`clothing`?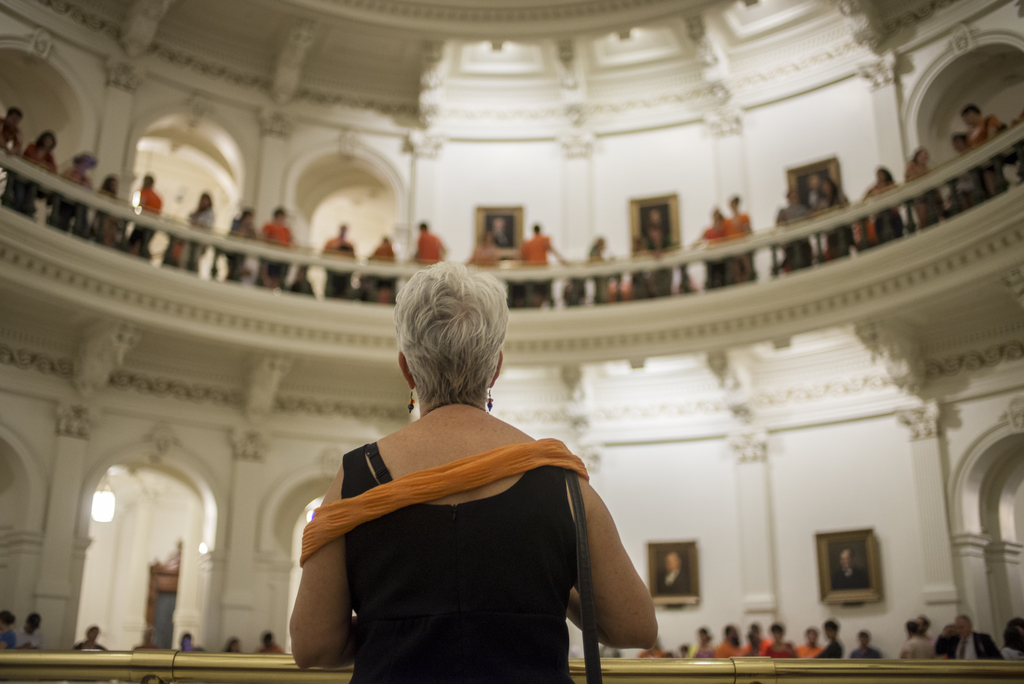
<box>300,387,625,673</box>
